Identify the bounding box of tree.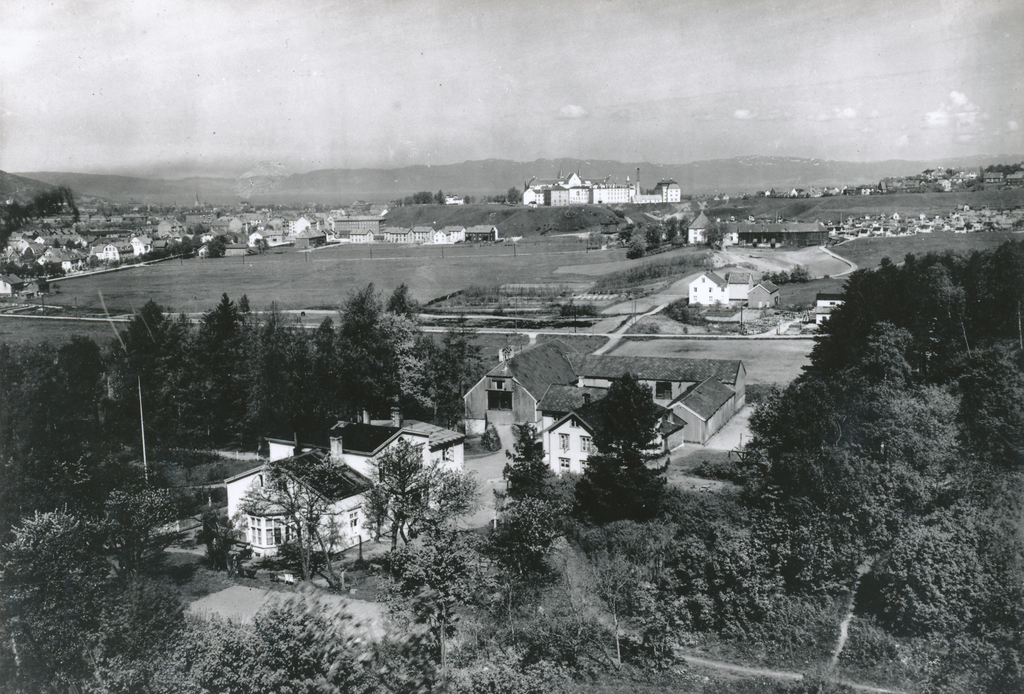
x1=0, y1=494, x2=194, y2=693.
